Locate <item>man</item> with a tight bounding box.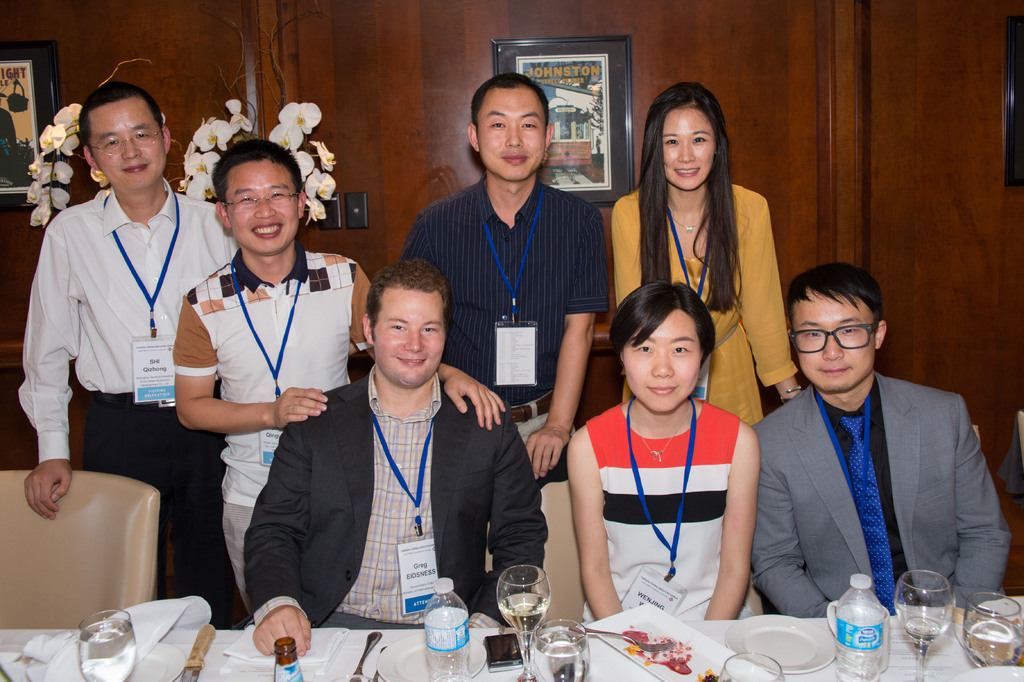
{"x1": 403, "y1": 70, "x2": 610, "y2": 482}.
